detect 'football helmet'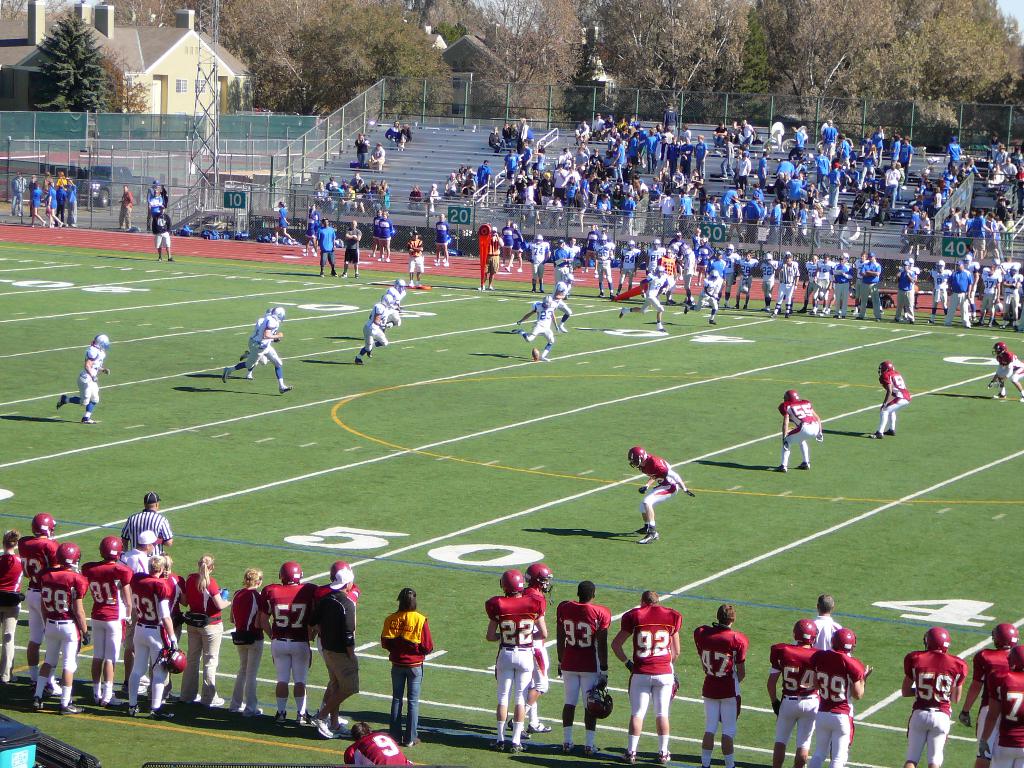
region(725, 243, 737, 254)
